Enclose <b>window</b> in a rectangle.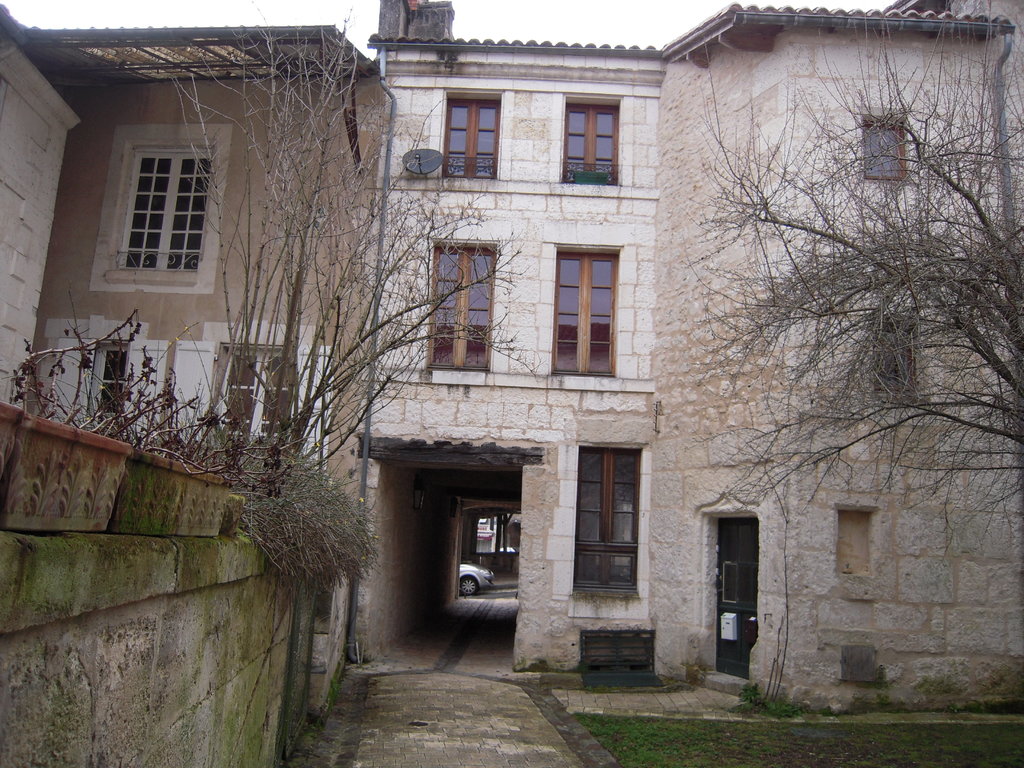
locate(871, 315, 920, 386).
